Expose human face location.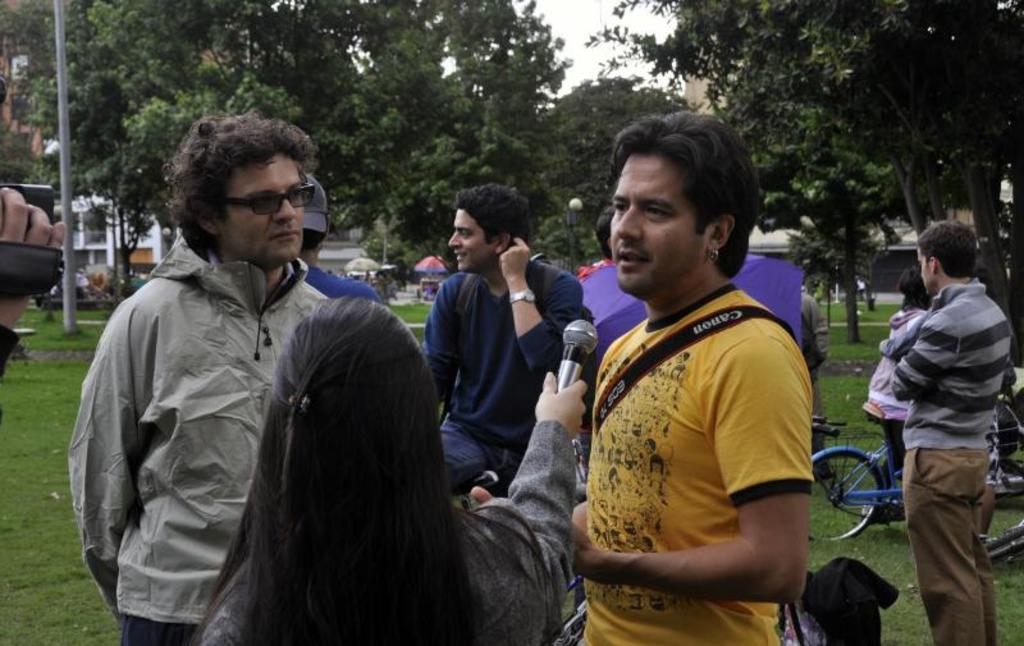
Exposed at BBox(611, 155, 704, 290).
